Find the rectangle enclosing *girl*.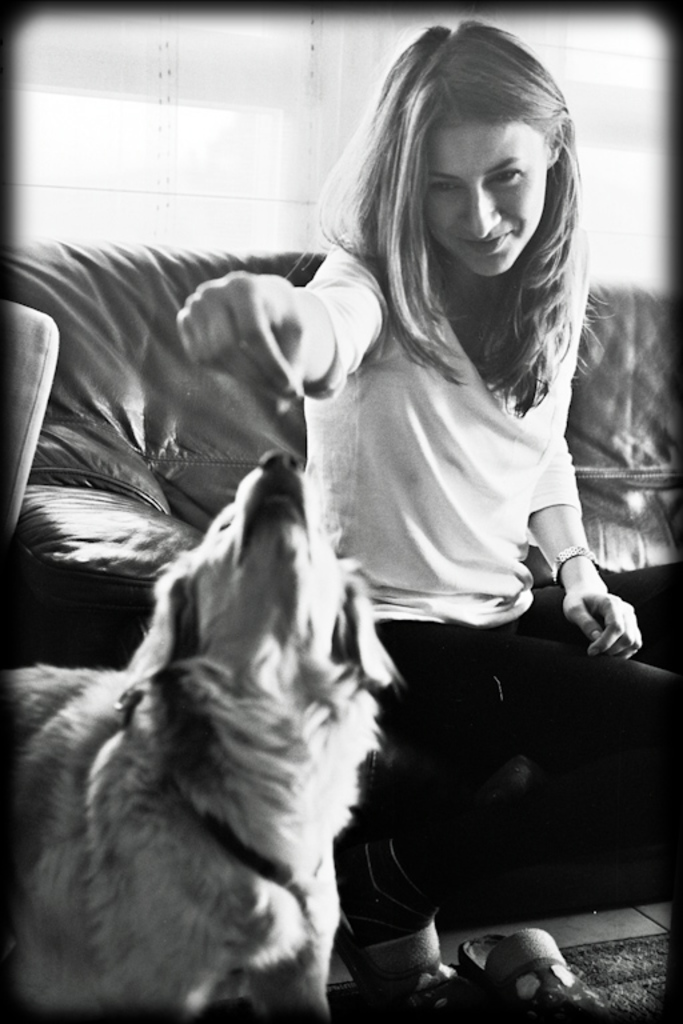
bbox=[180, 20, 682, 1013].
